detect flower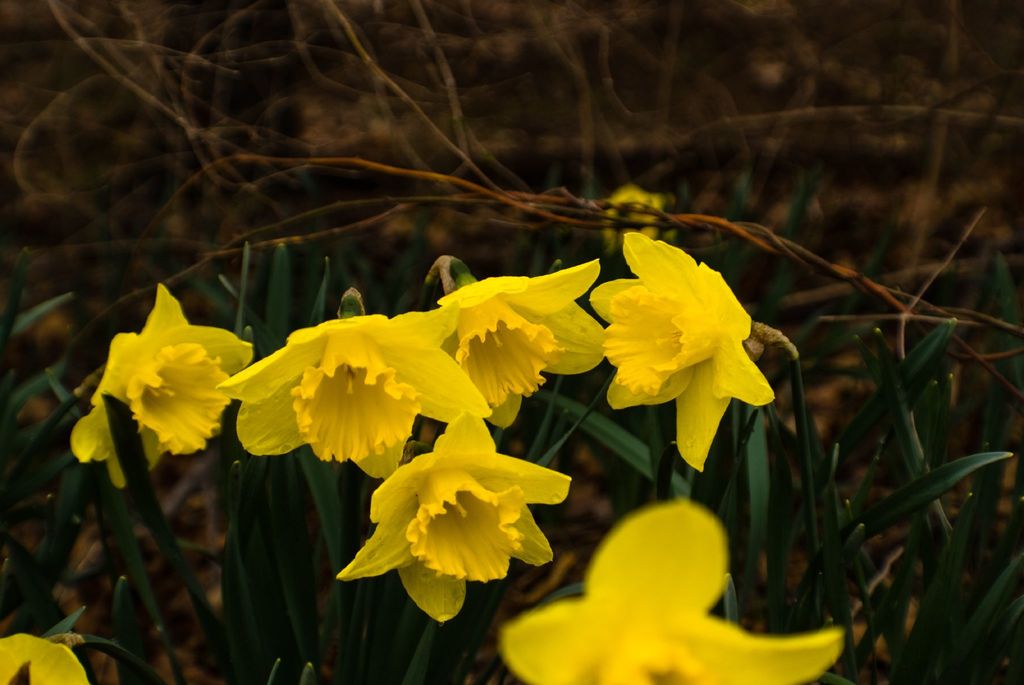
pyautogui.locateOnScreen(423, 255, 613, 424)
